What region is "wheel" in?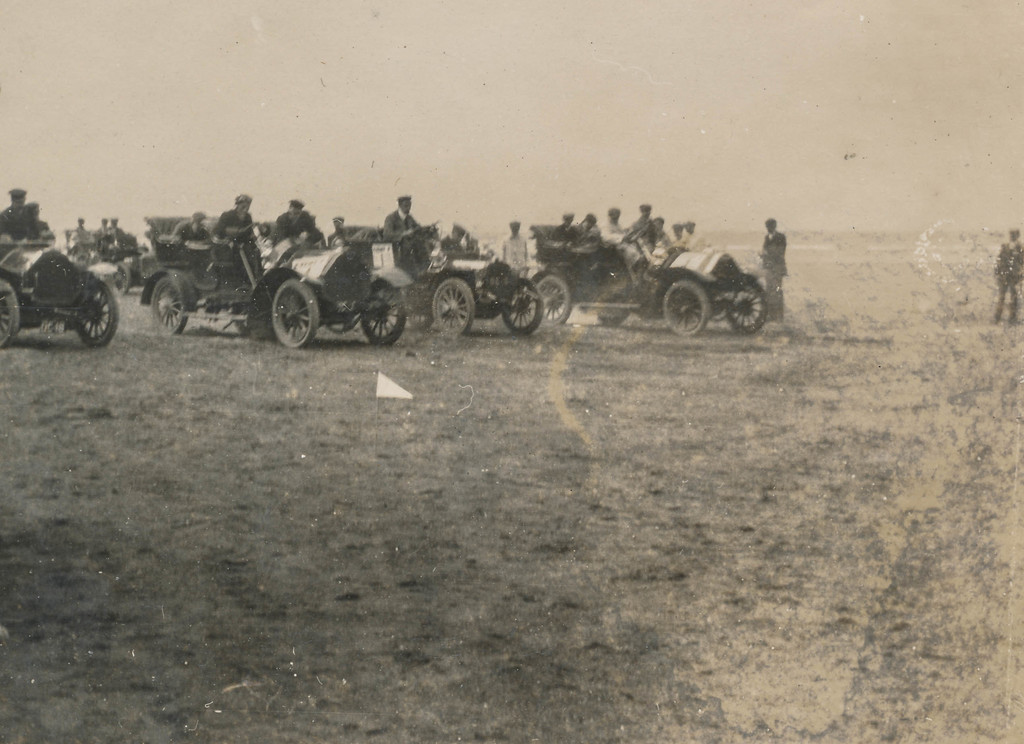
[left=360, top=279, right=406, bottom=347].
